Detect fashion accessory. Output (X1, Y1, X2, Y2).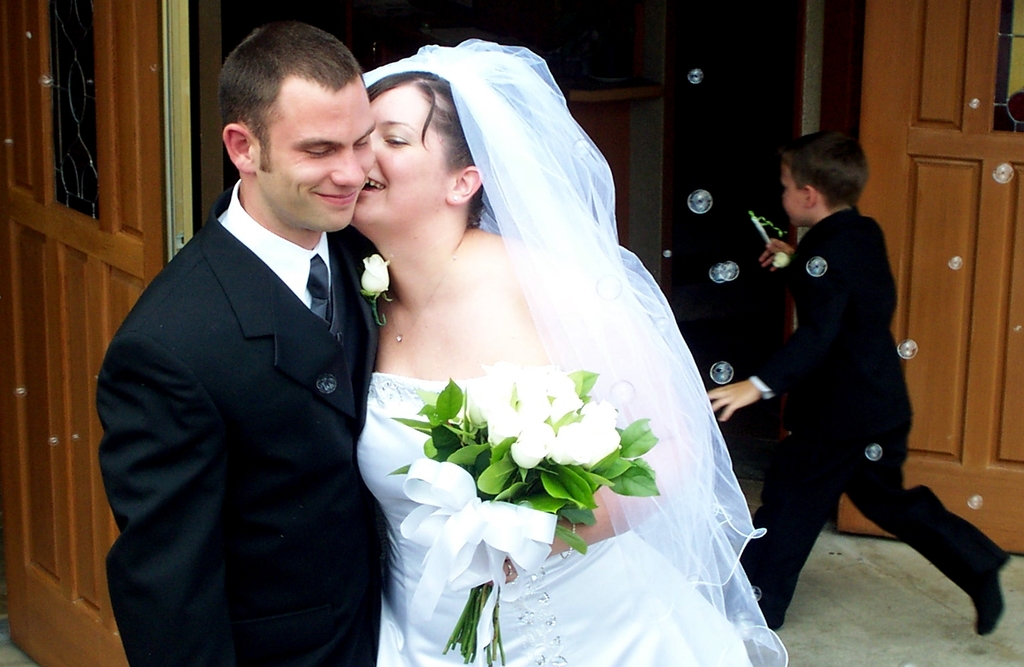
(560, 523, 575, 558).
